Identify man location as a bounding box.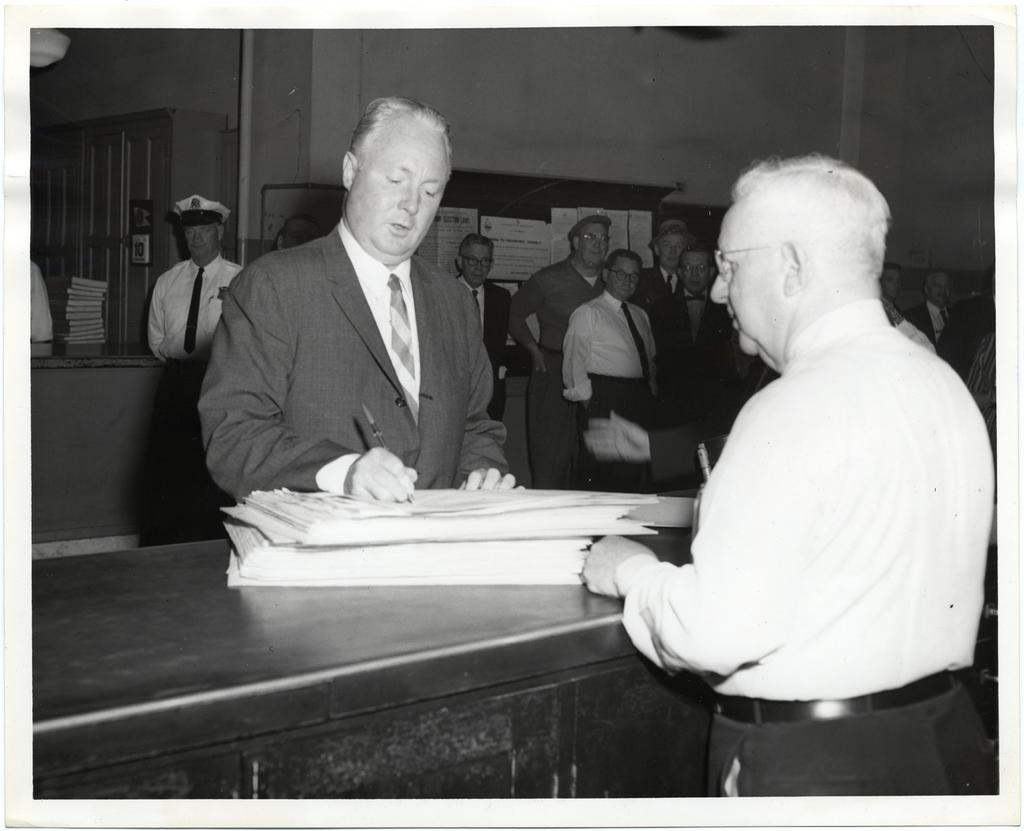
[182, 107, 552, 524].
